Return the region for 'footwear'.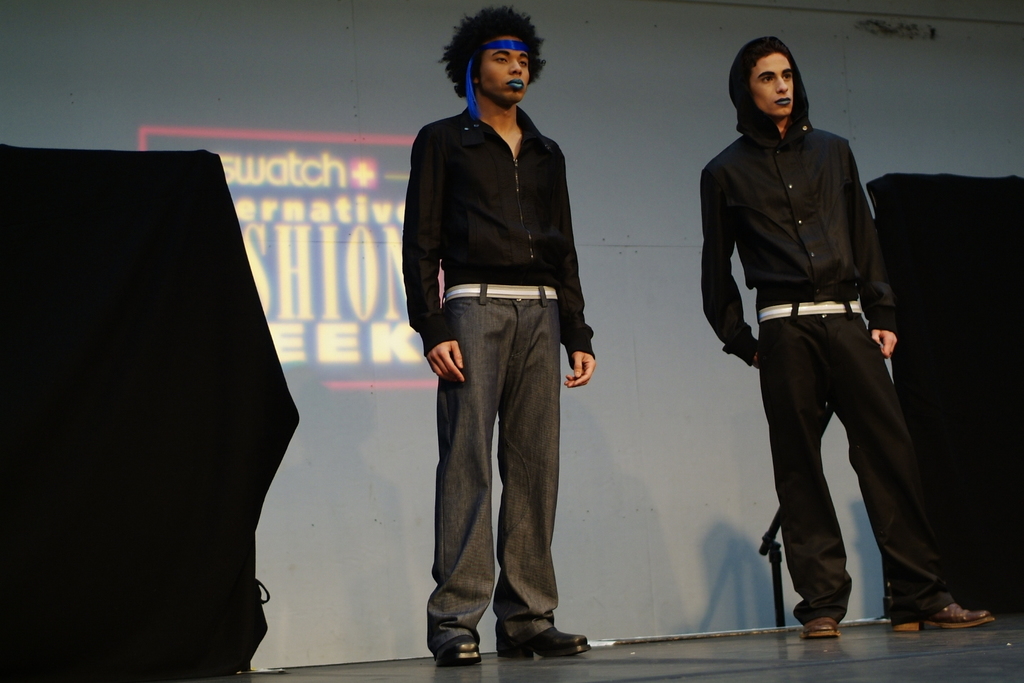
{"x1": 432, "y1": 632, "x2": 483, "y2": 665}.
